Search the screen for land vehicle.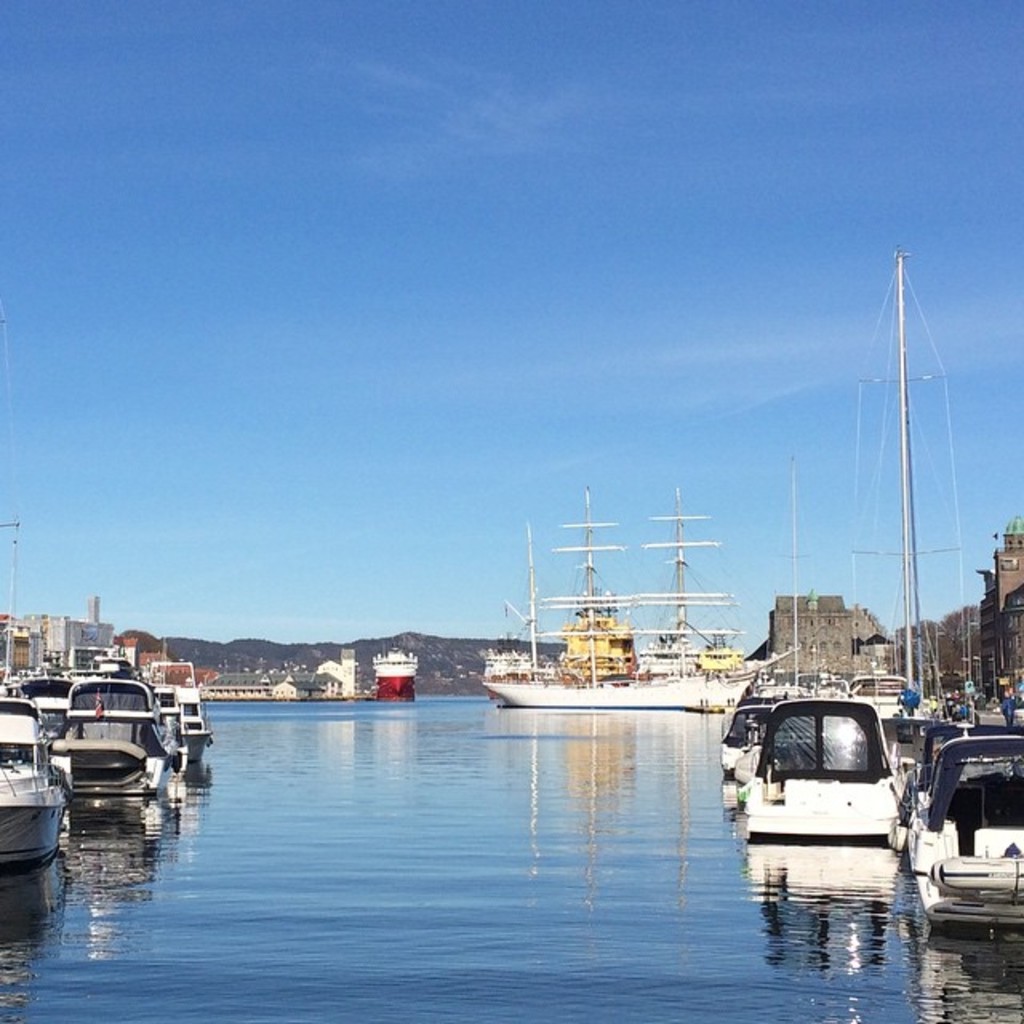
Found at bbox(731, 674, 946, 870).
